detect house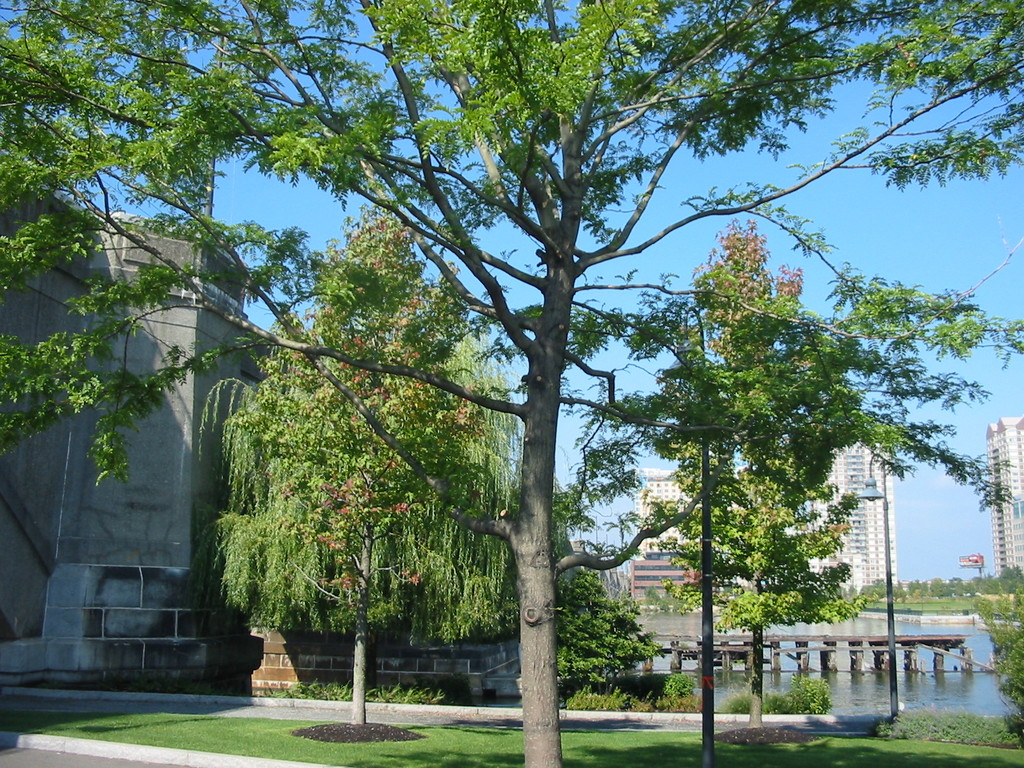
988,408,1023,580
